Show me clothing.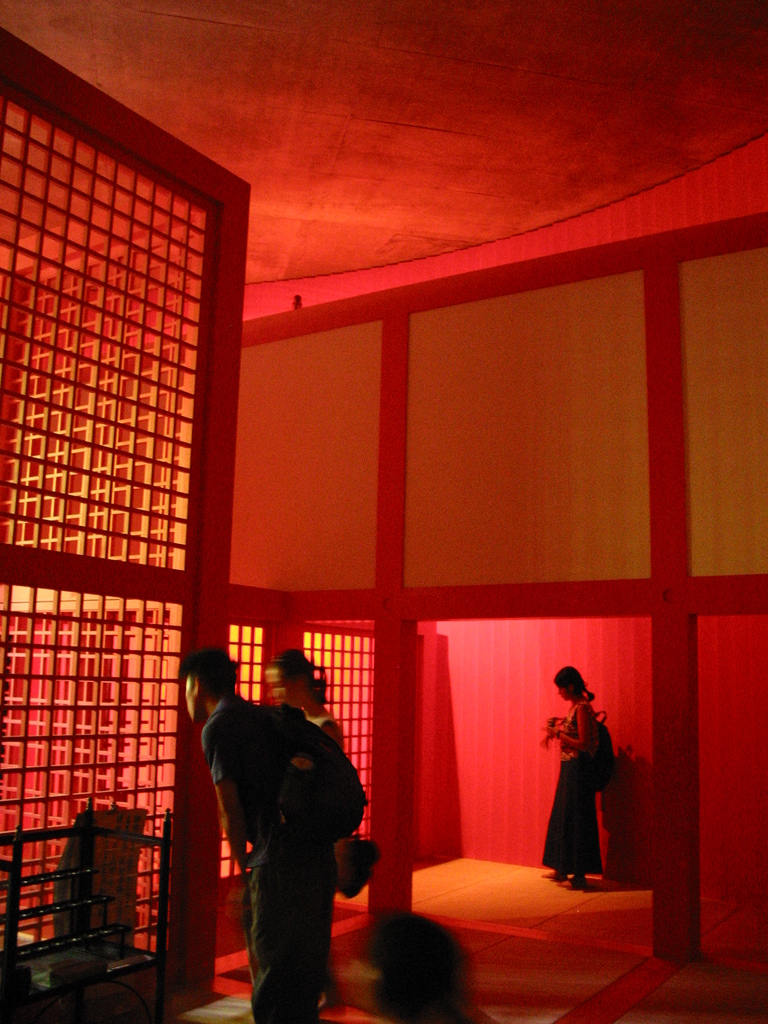
clothing is here: x1=200, y1=655, x2=372, y2=1017.
